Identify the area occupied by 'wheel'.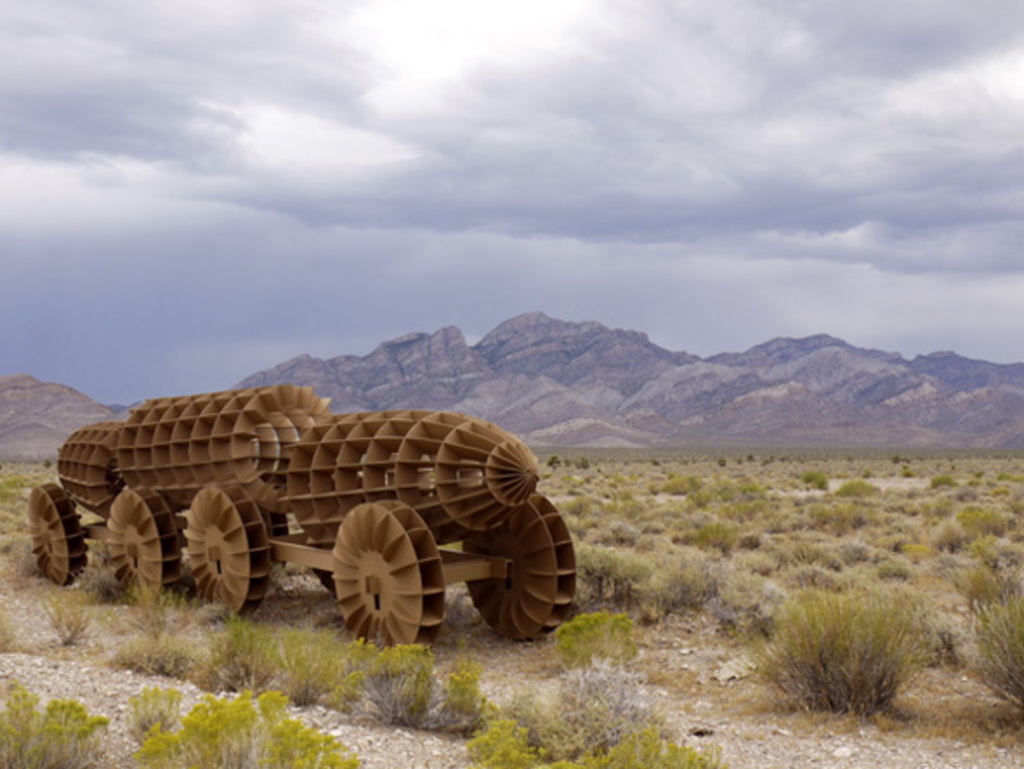
Area: 186:490:264:620.
